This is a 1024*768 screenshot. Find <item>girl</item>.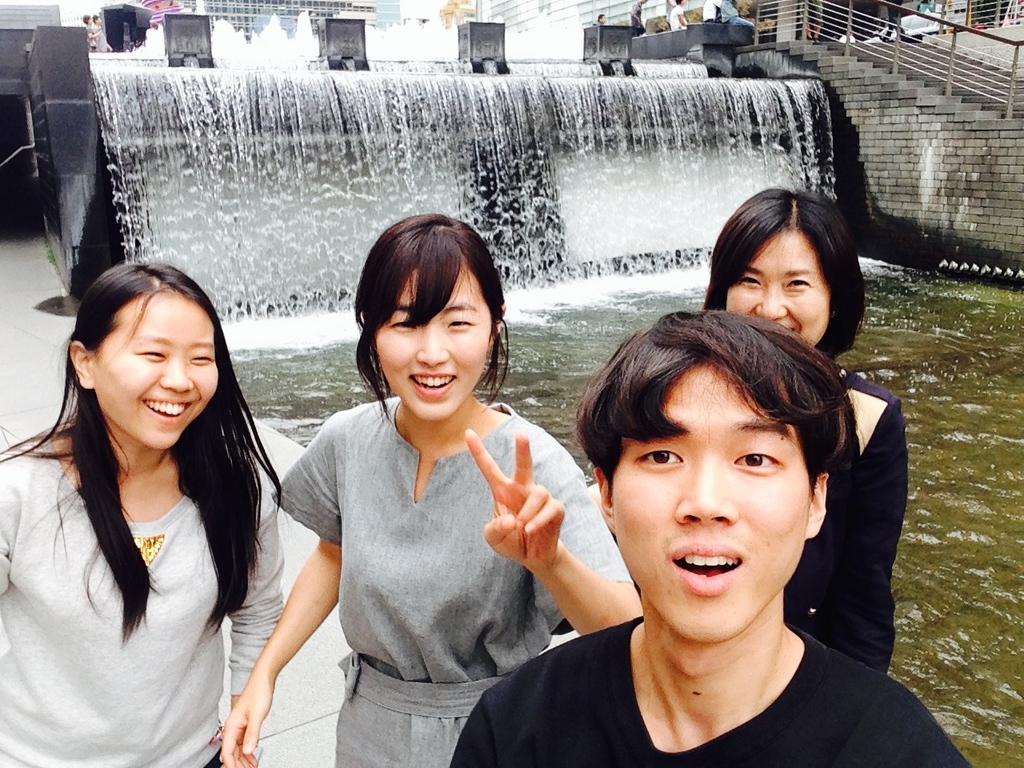
Bounding box: box=[706, 182, 910, 680].
